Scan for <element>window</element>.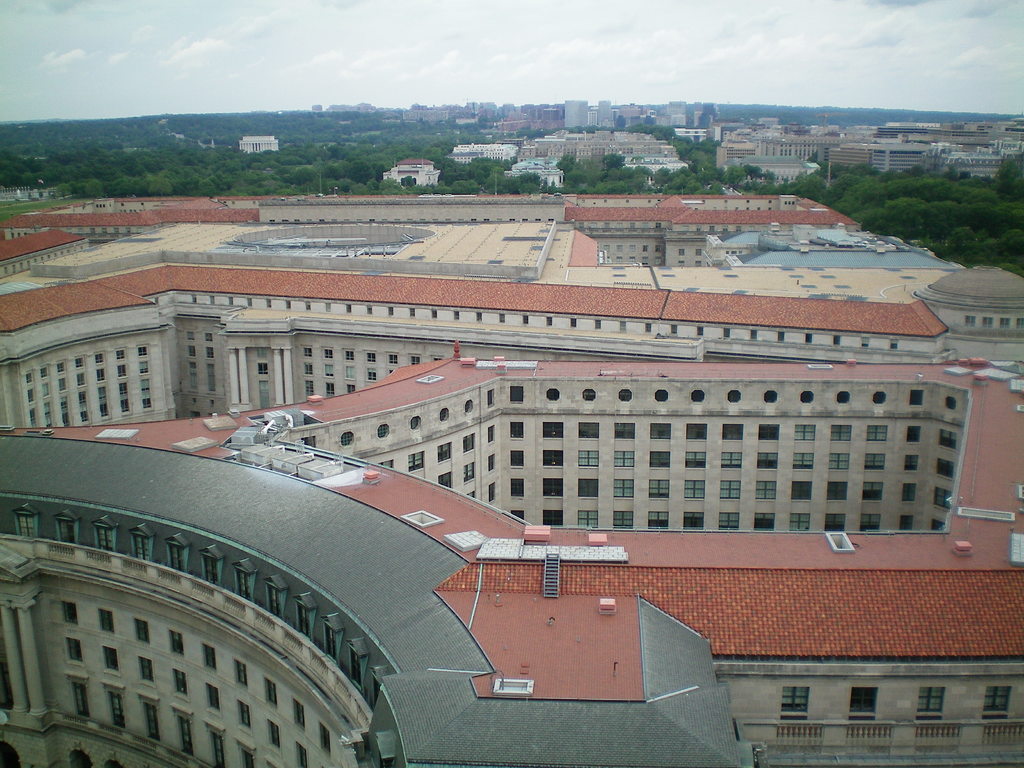
Scan result: [611,419,634,439].
